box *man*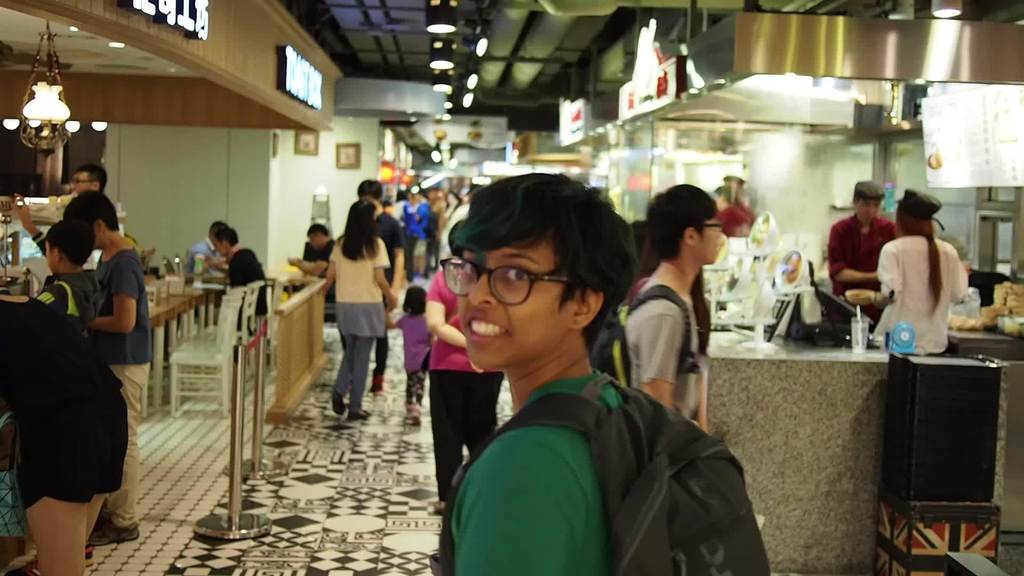
rect(613, 180, 721, 432)
